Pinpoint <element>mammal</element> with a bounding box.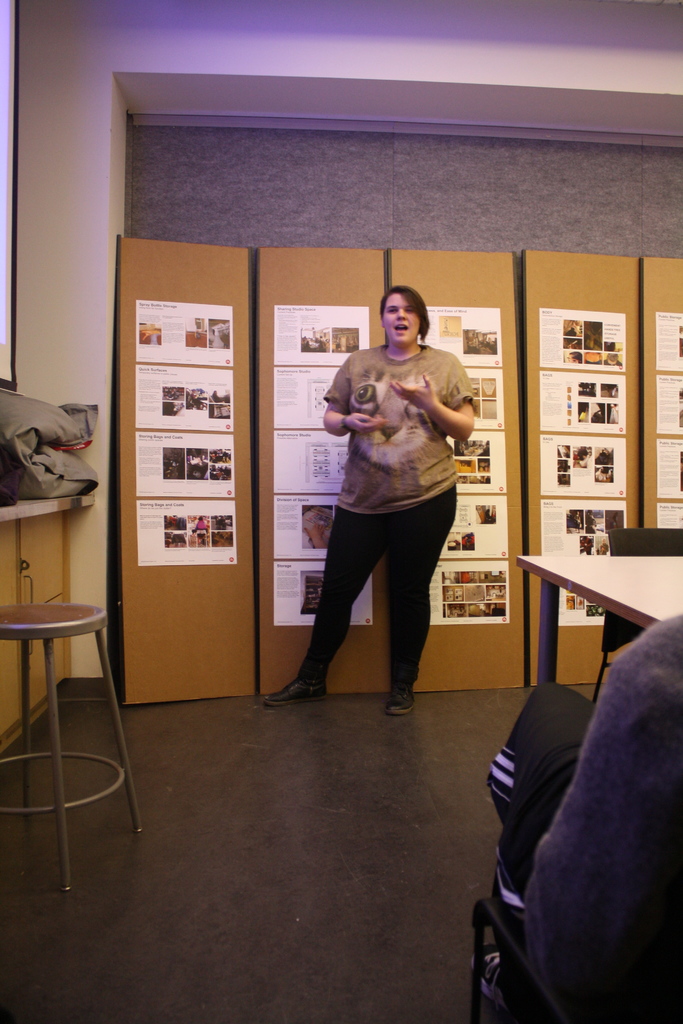
(x1=210, y1=390, x2=224, y2=402).
